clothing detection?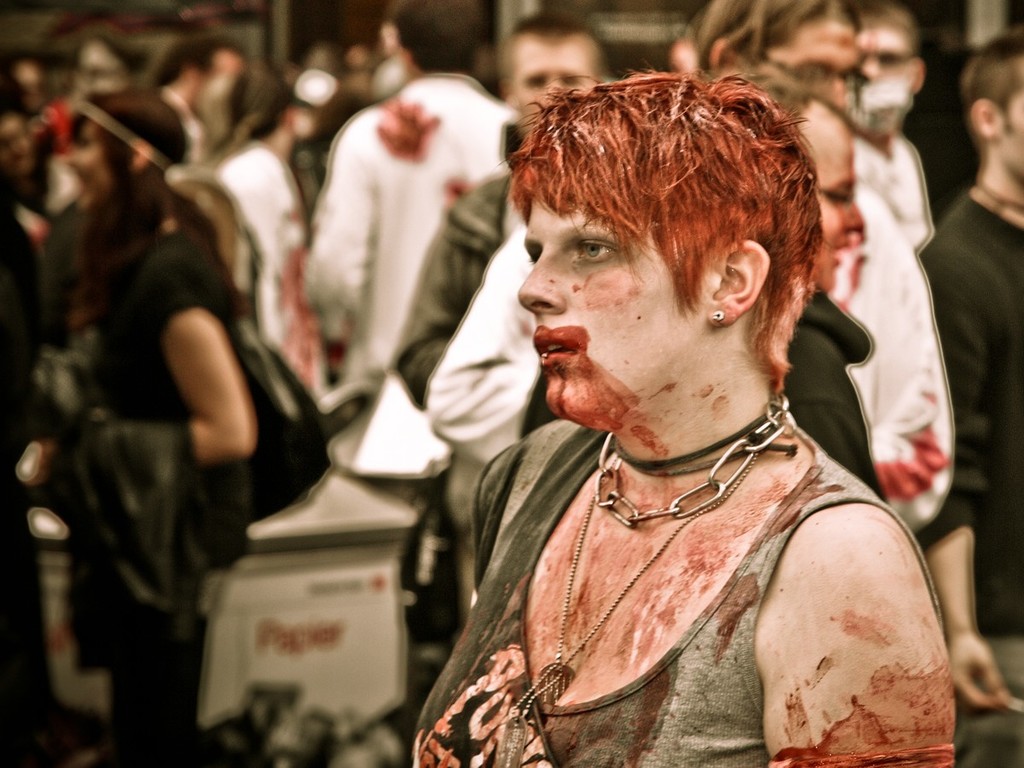
rect(435, 230, 554, 469)
